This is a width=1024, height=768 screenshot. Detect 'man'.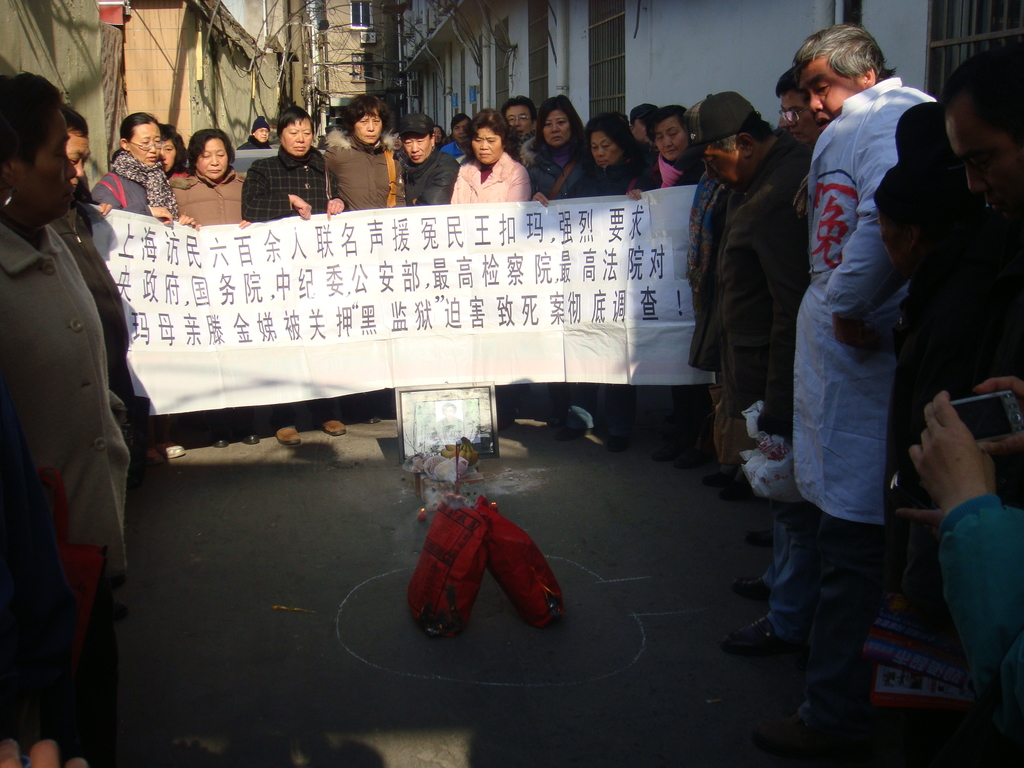
left=930, top=30, right=1023, bottom=428.
